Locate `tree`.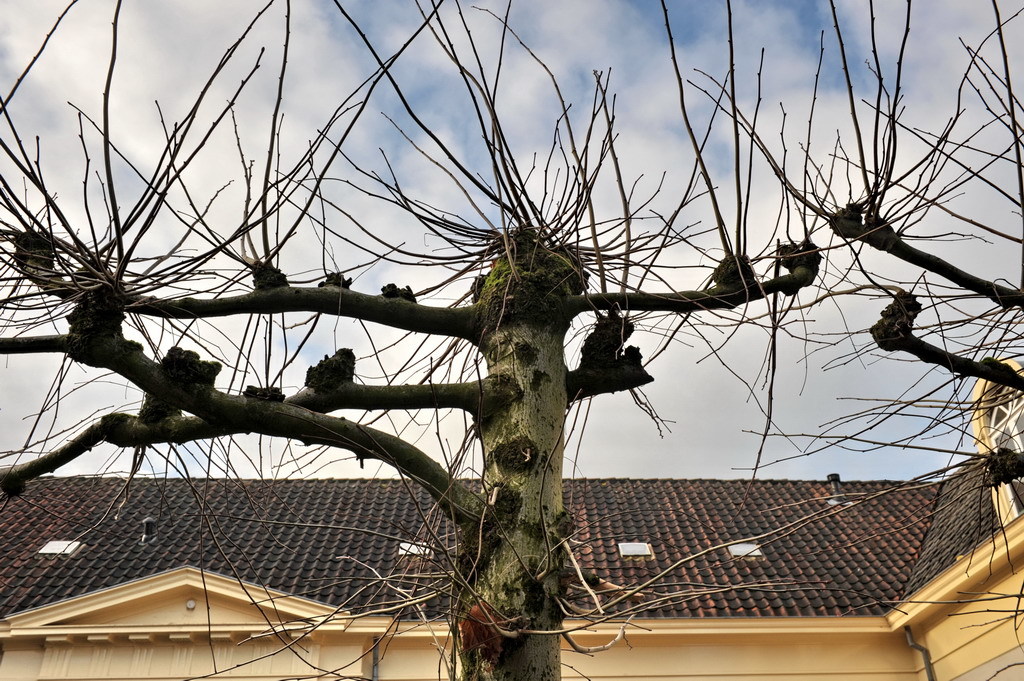
Bounding box: l=0, t=0, r=1023, b=680.
